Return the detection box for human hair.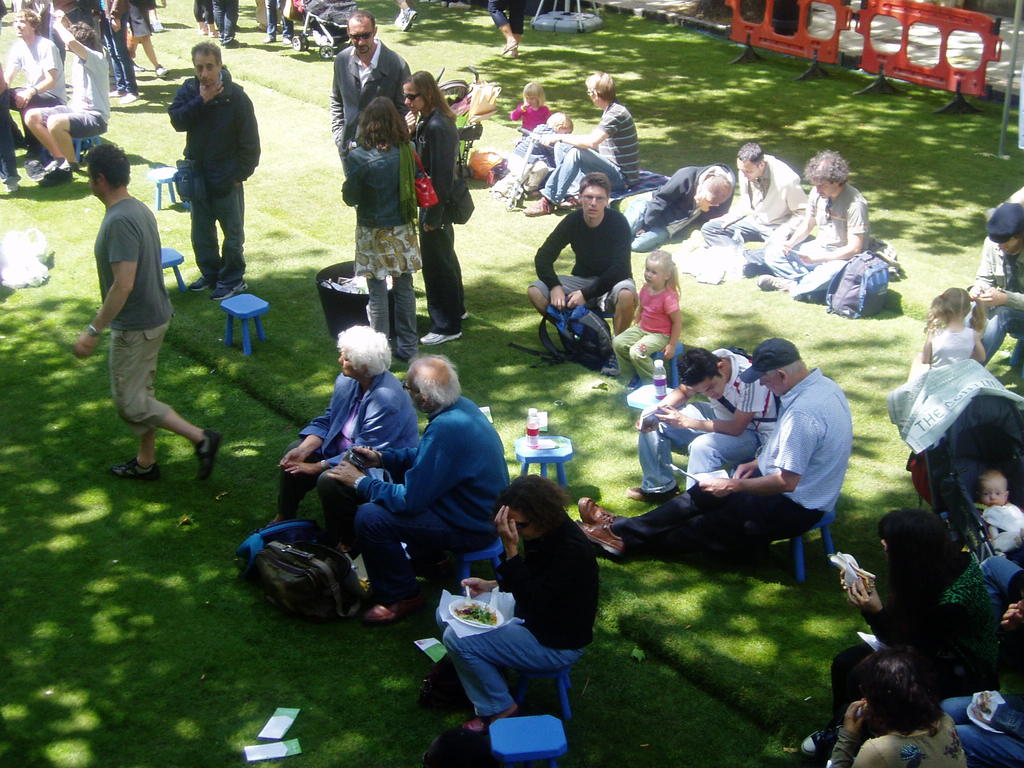
crop(65, 15, 104, 61).
